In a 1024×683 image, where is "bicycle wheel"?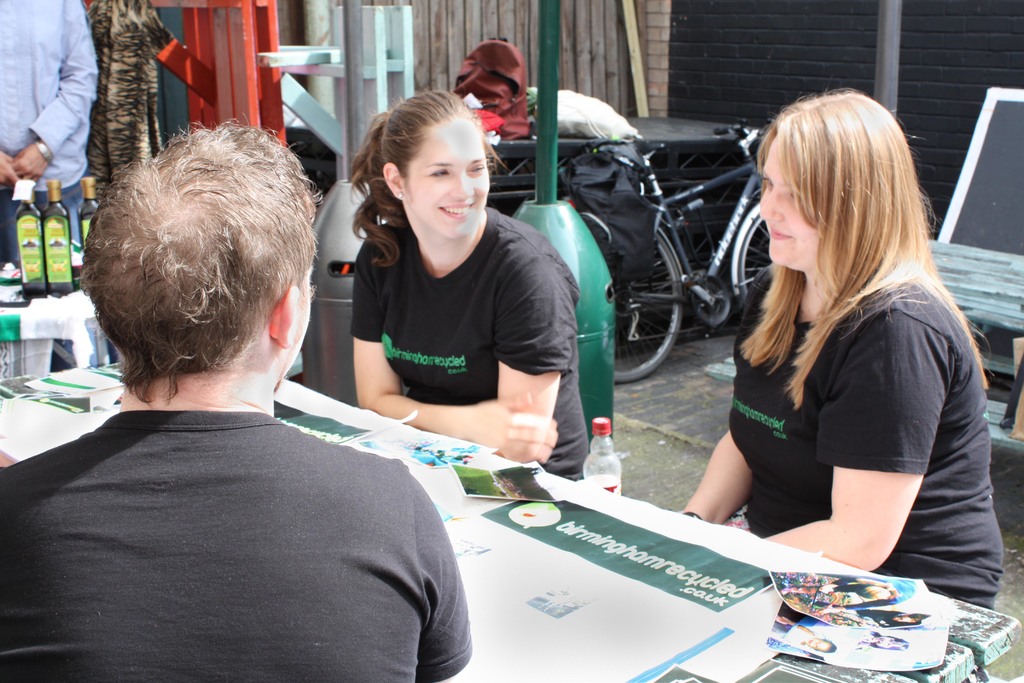
570/196/680/381.
